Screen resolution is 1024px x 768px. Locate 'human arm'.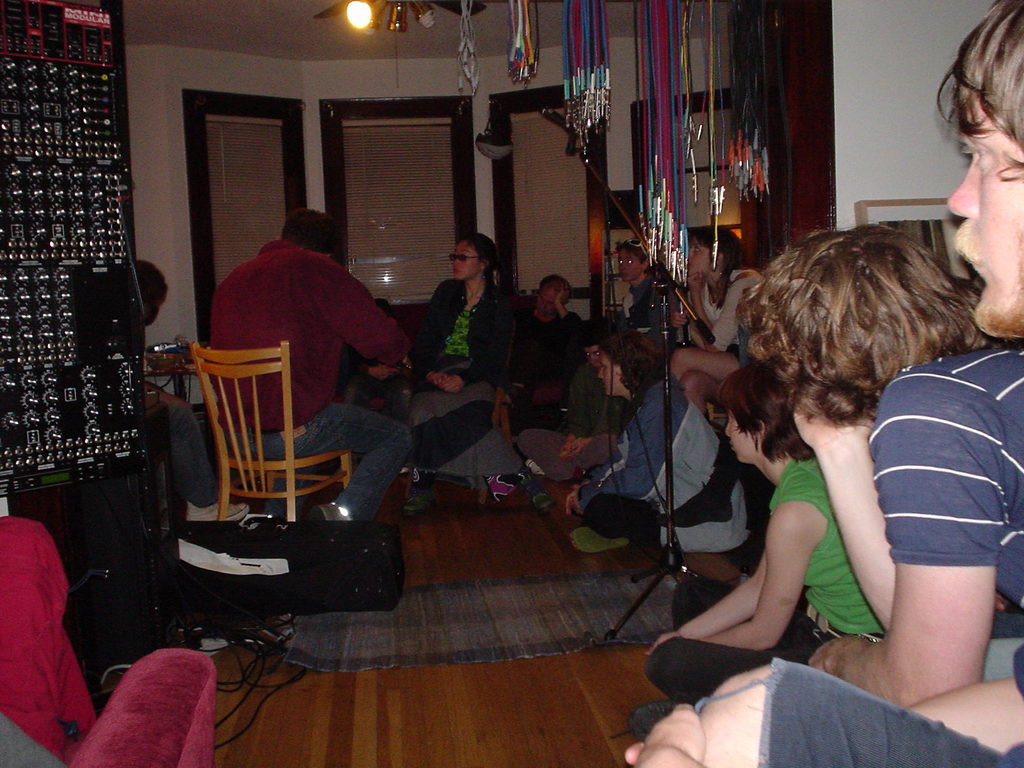
Rect(442, 307, 513, 394).
